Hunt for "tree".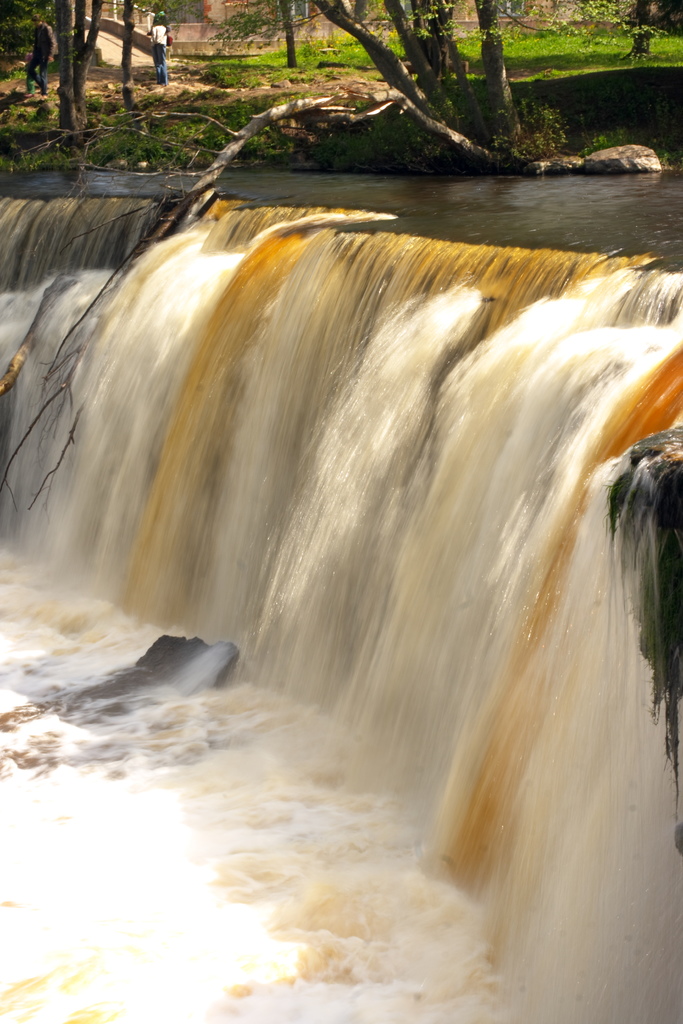
Hunted down at [x1=324, y1=0, x2=503, y2=159].
